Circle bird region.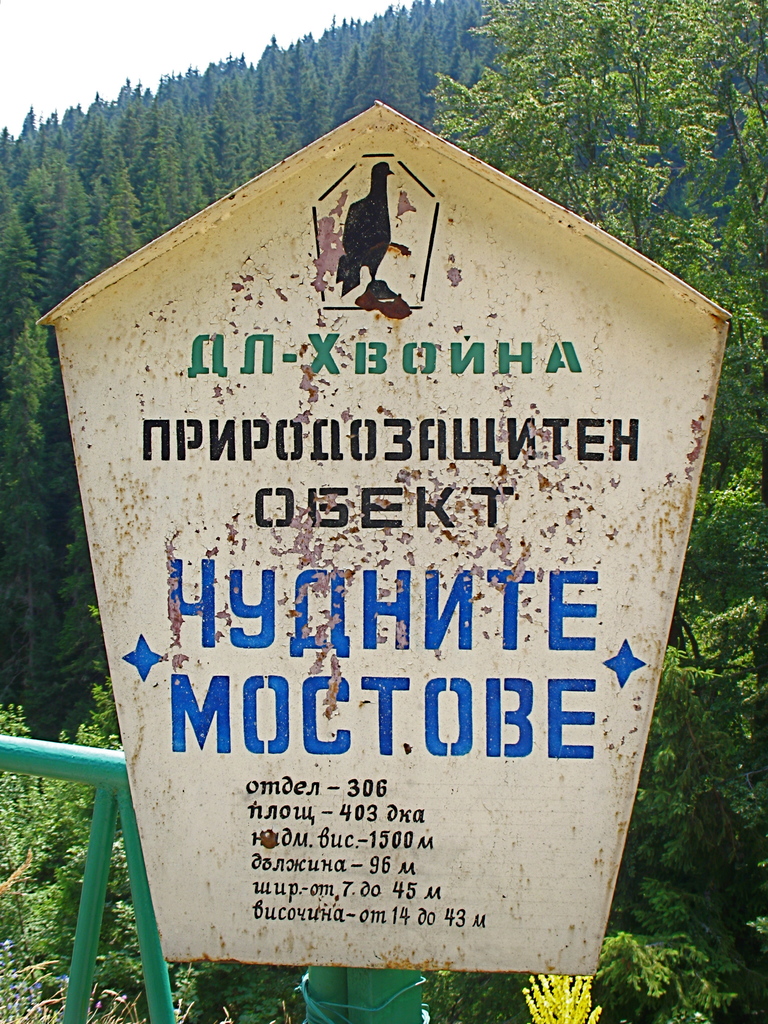
Region: bbox=[328, 155, 390, 294].
